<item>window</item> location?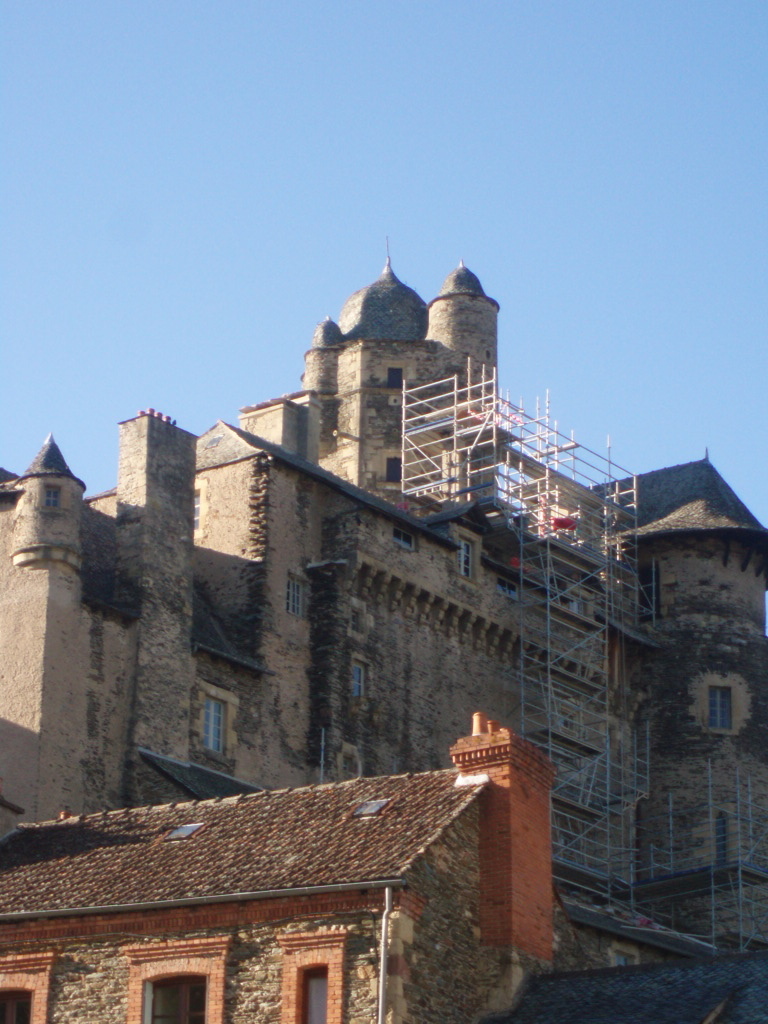
<region>299, 970, 325, 1023</region>
